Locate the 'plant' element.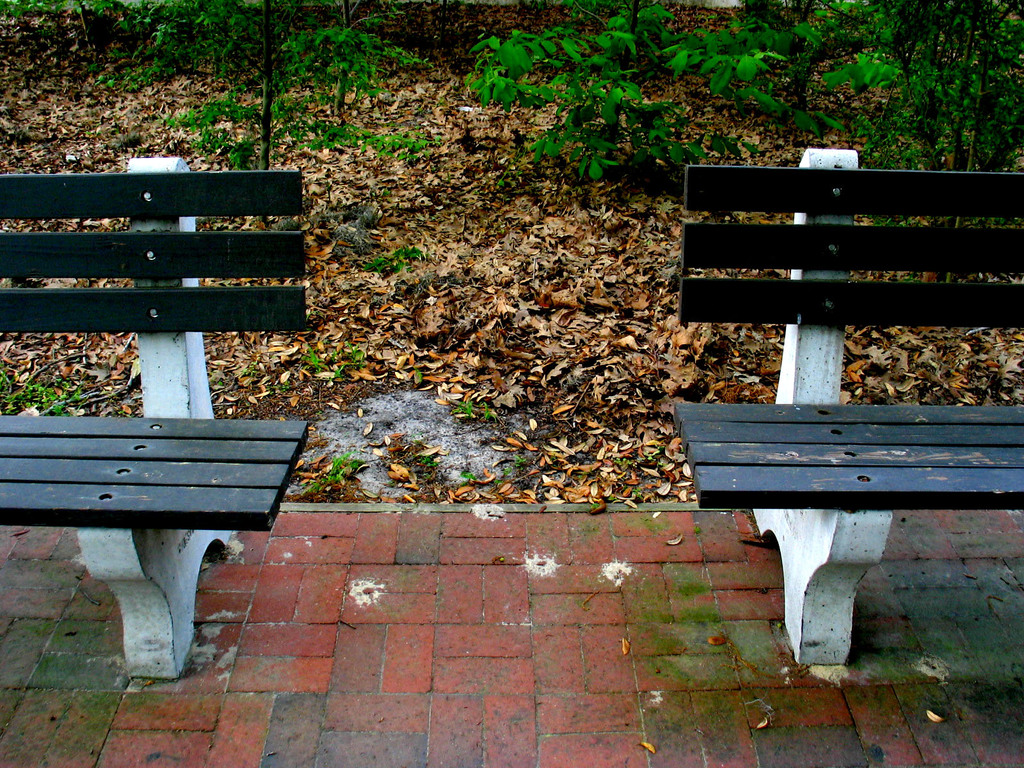
Element bbox: 515:457:528:467.
